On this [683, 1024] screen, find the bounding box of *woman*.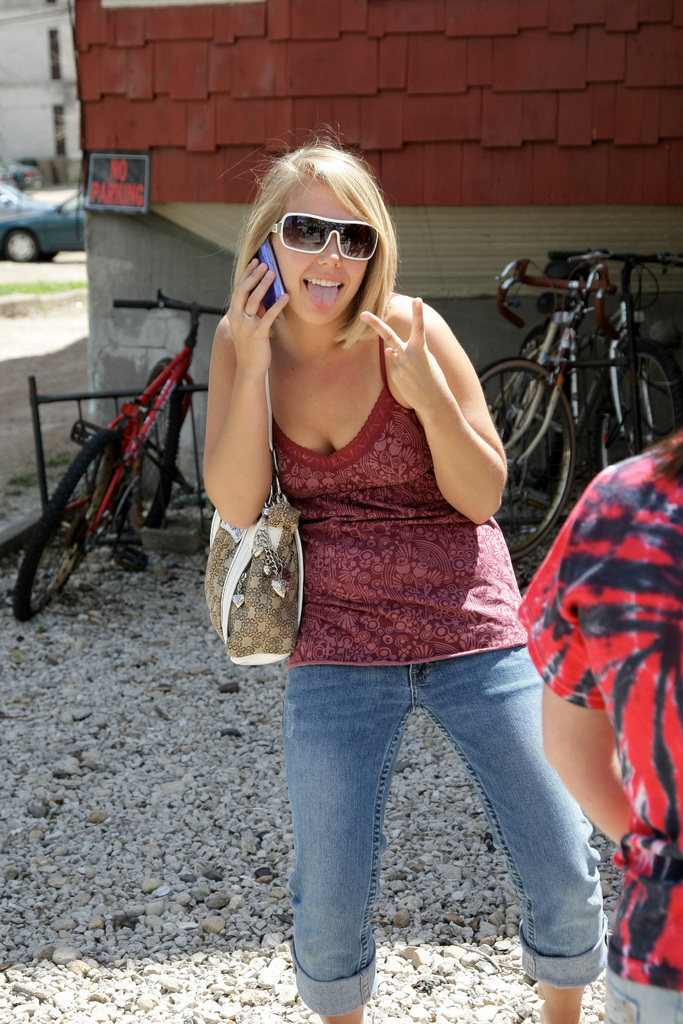
Bounding box: 178:120:573:965.
